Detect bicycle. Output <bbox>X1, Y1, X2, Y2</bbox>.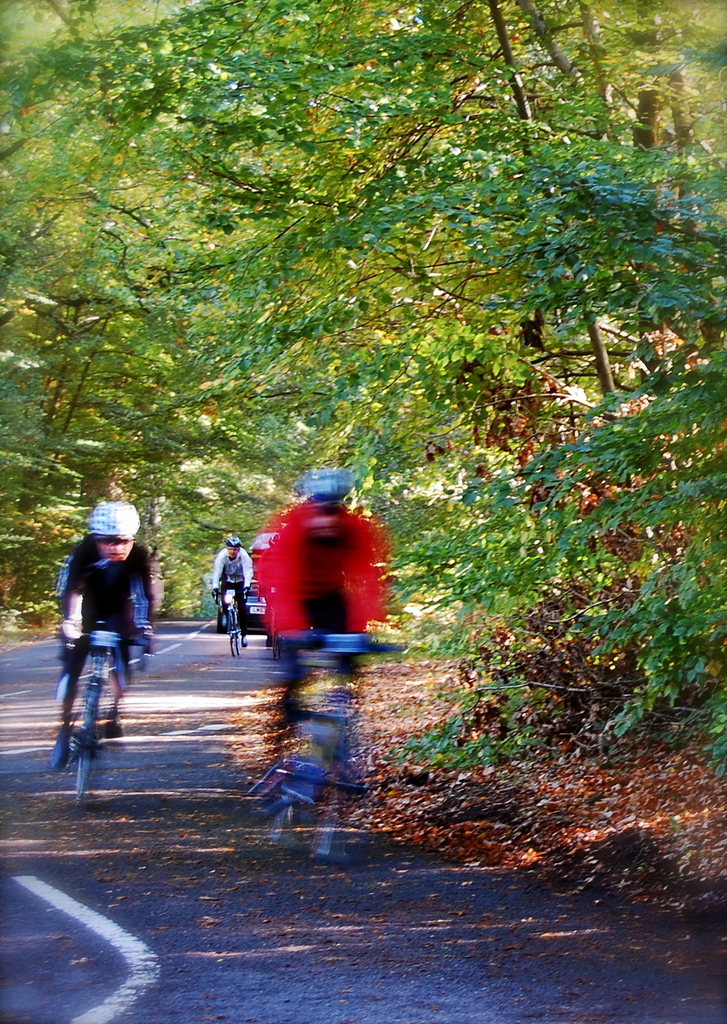
<bbox>253, 630, 406, 861</bbox>.
